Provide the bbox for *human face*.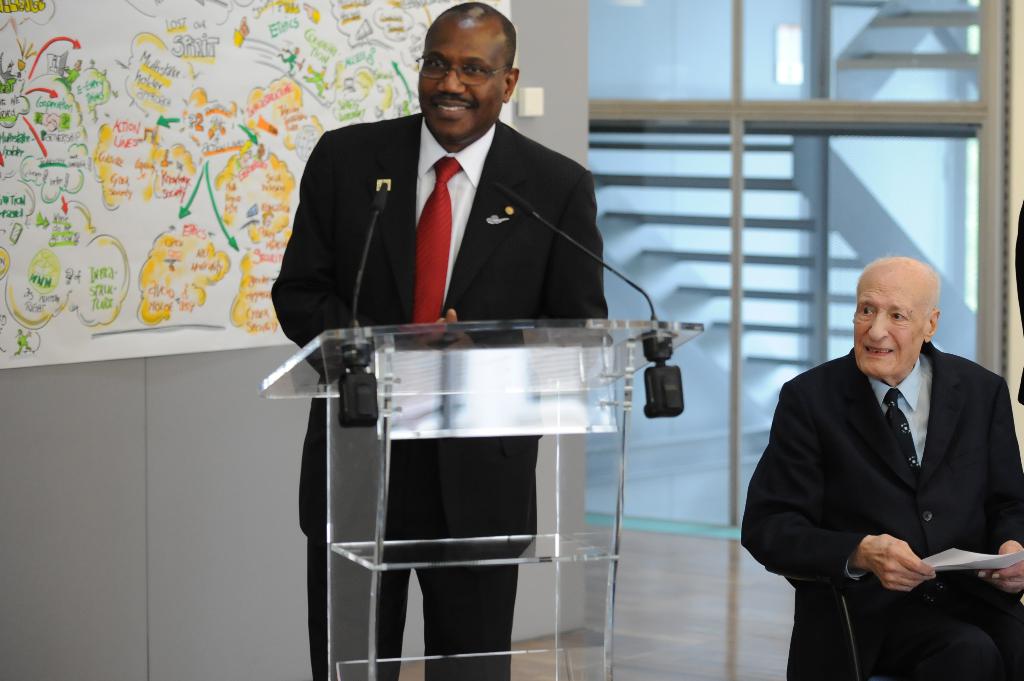
<bbox>419, 20, 504, 140</bbox>.
